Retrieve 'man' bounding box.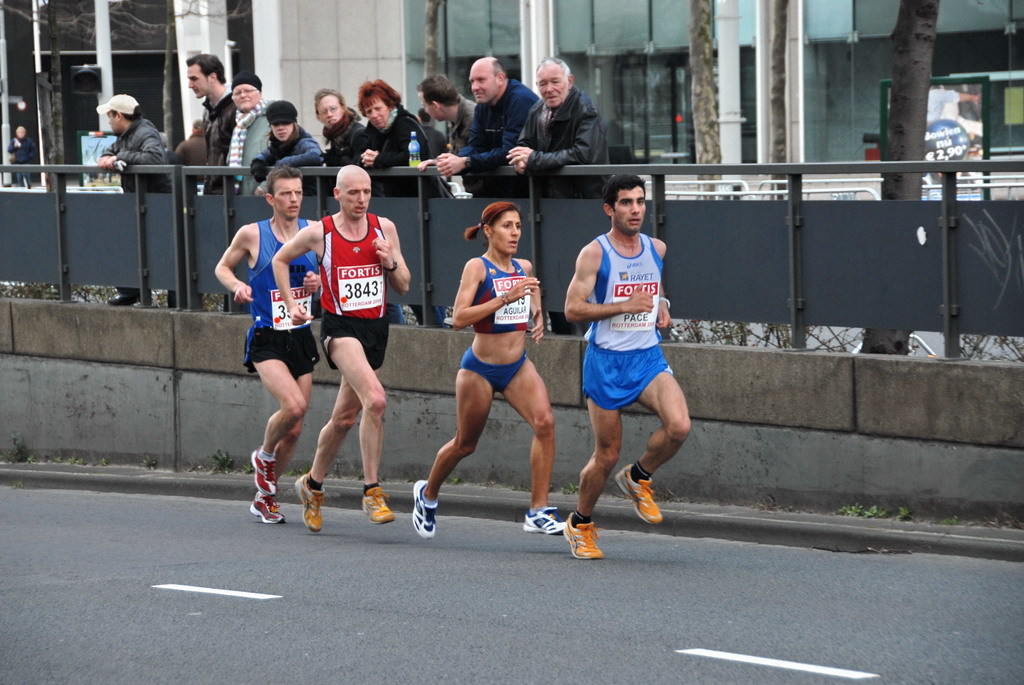
Bounding box: 84, 84, 182, 309.
